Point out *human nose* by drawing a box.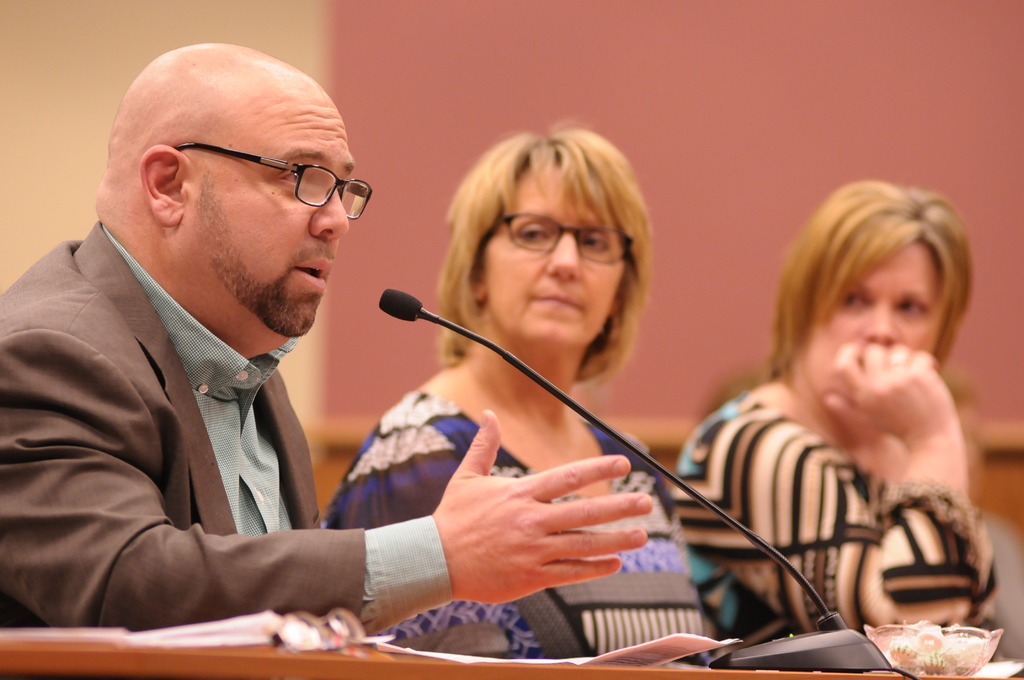
<box>861,306,893,346</box>.
